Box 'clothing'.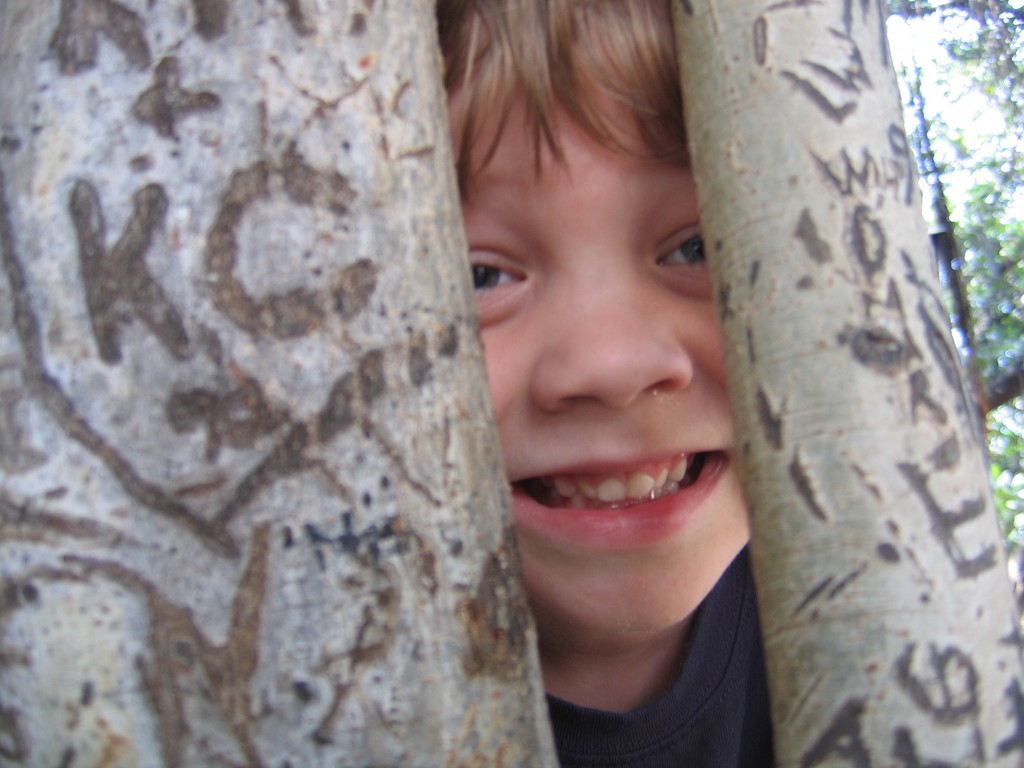
bbox=[547, 539, 774, 767].
